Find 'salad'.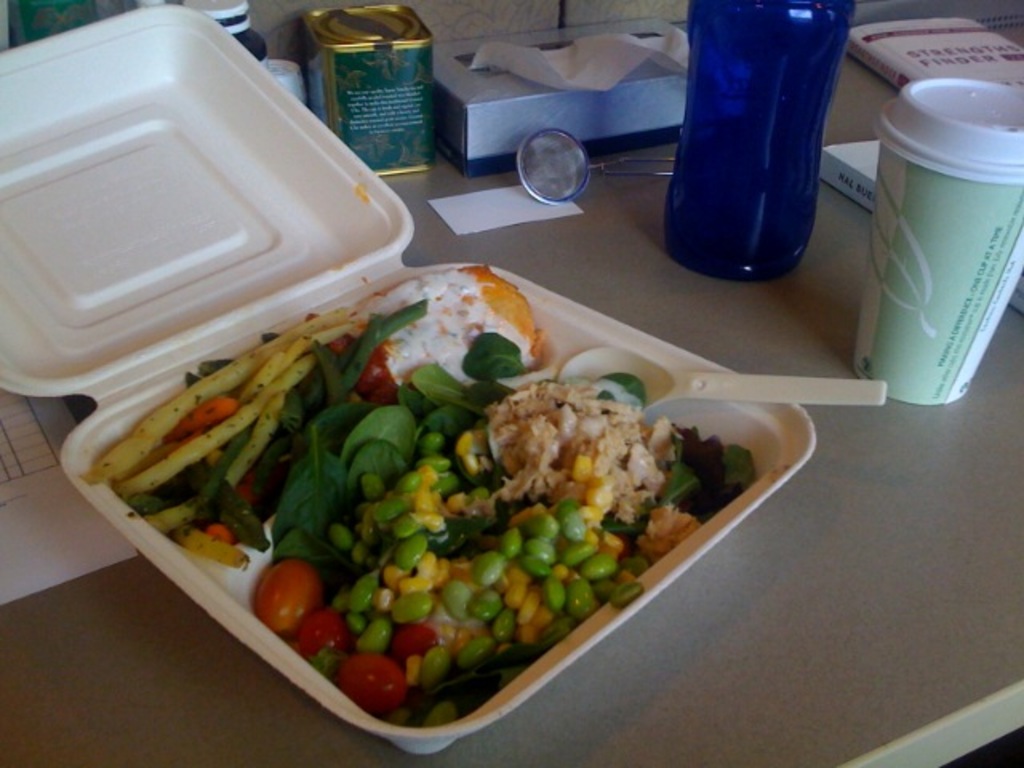
[left=86, top=256, right=770, bottom=723].
